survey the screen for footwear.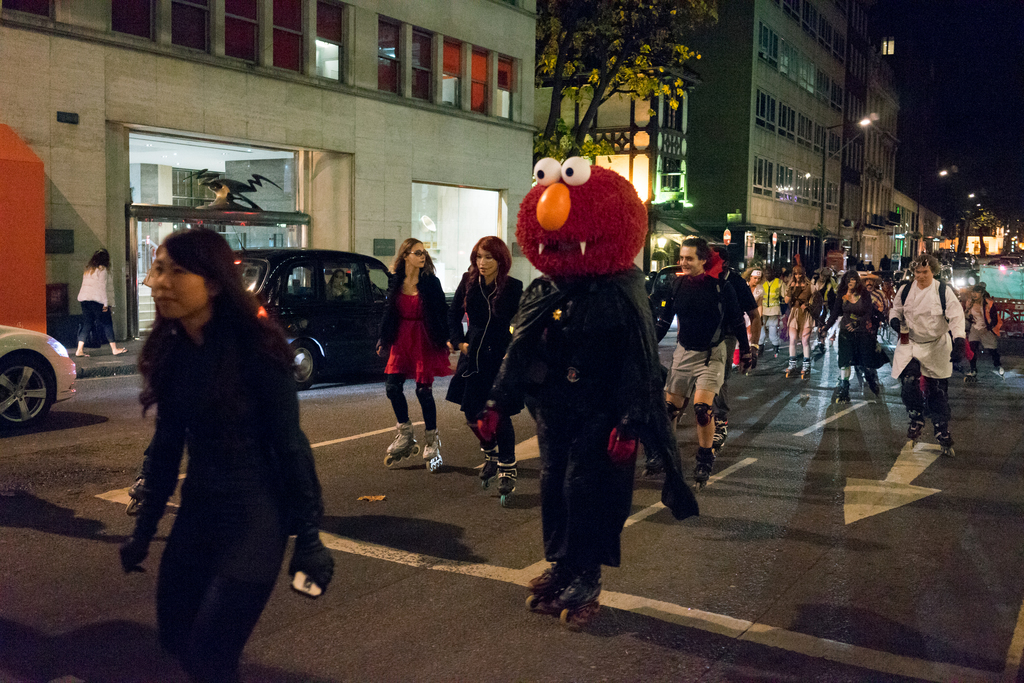
Survey found: [745,358,758,372].
